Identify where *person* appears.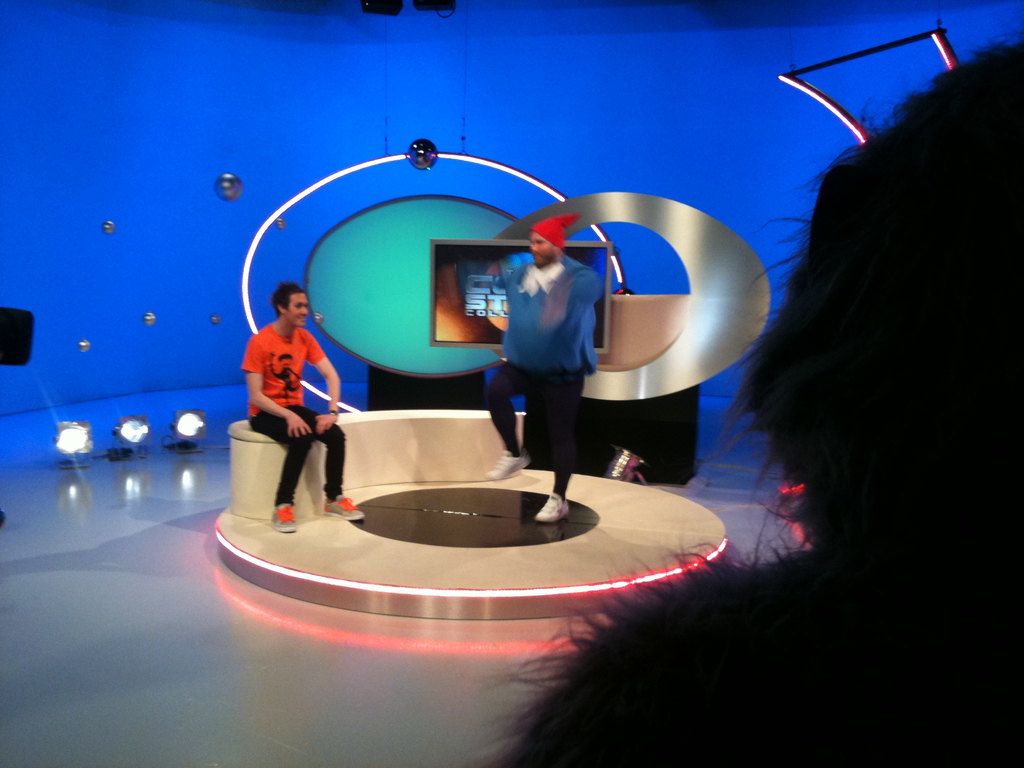
Appears at box(237, 265, 341, 535).
